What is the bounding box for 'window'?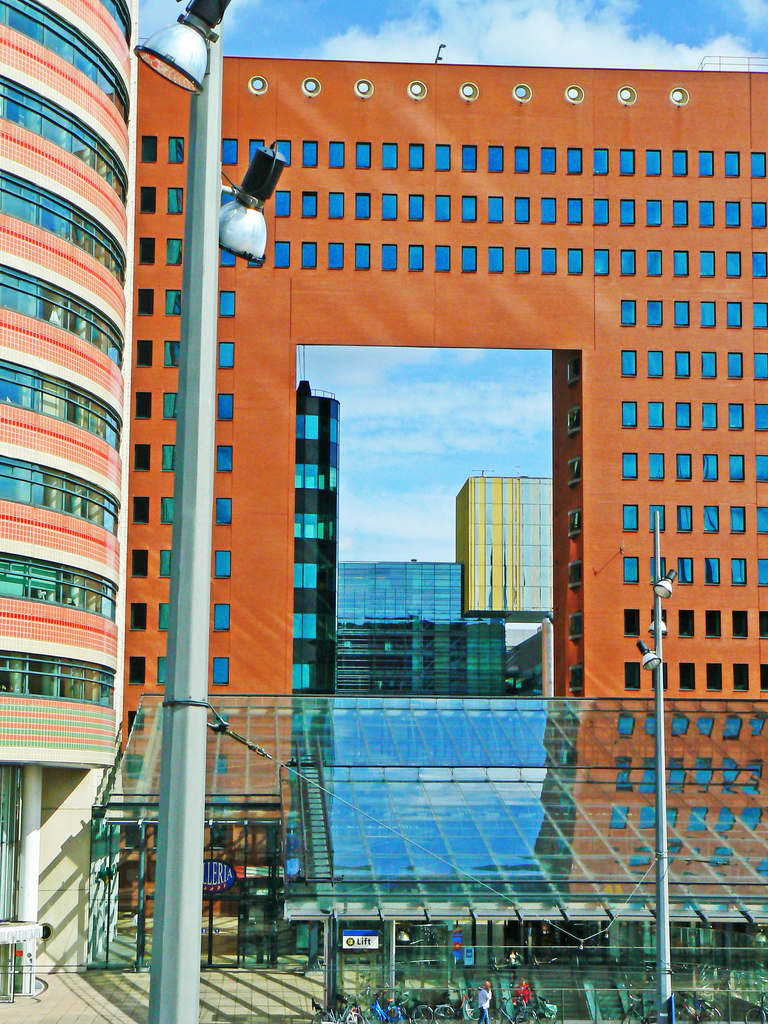
171, 136, 186, 162.
